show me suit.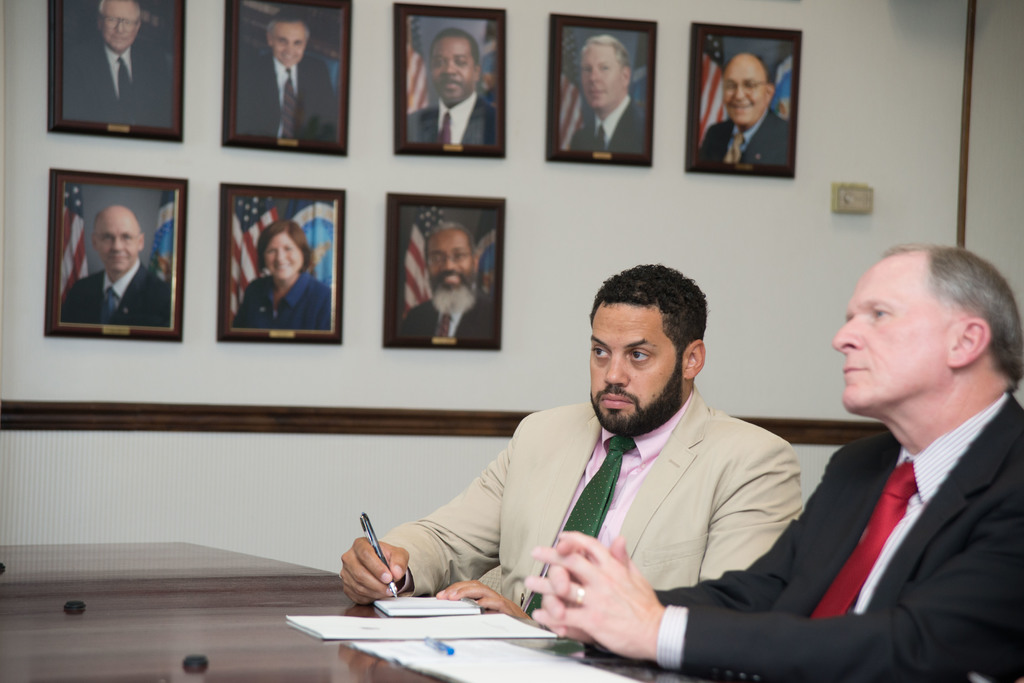
suit is here: <box>648,394,1023,682</box>.
